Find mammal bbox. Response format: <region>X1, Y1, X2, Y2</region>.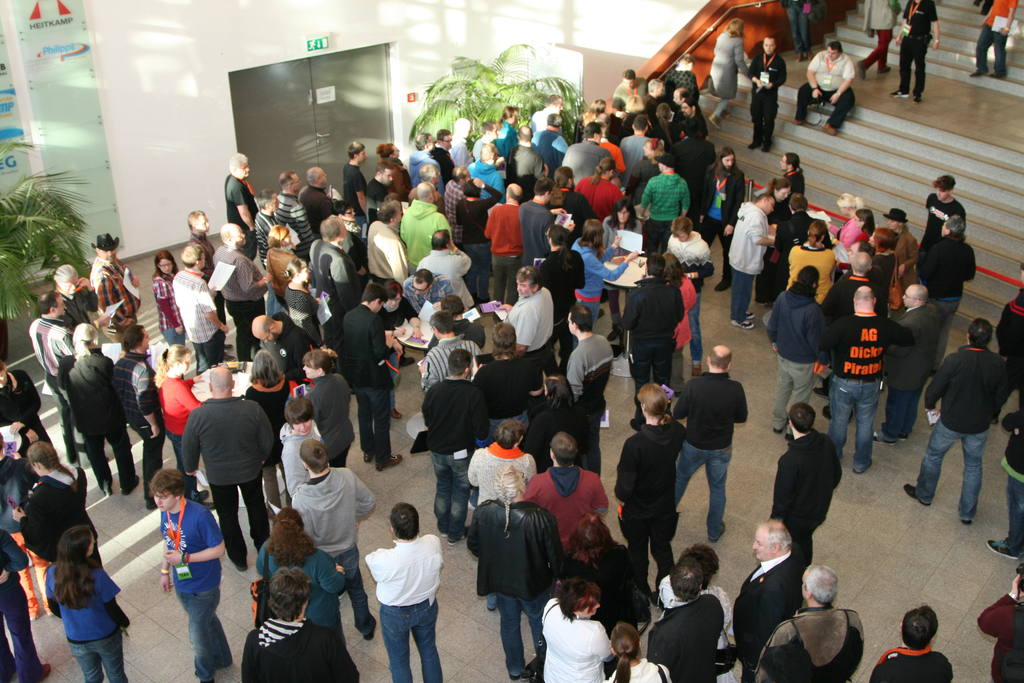
<region>527, 111, 570, 170</region>.
